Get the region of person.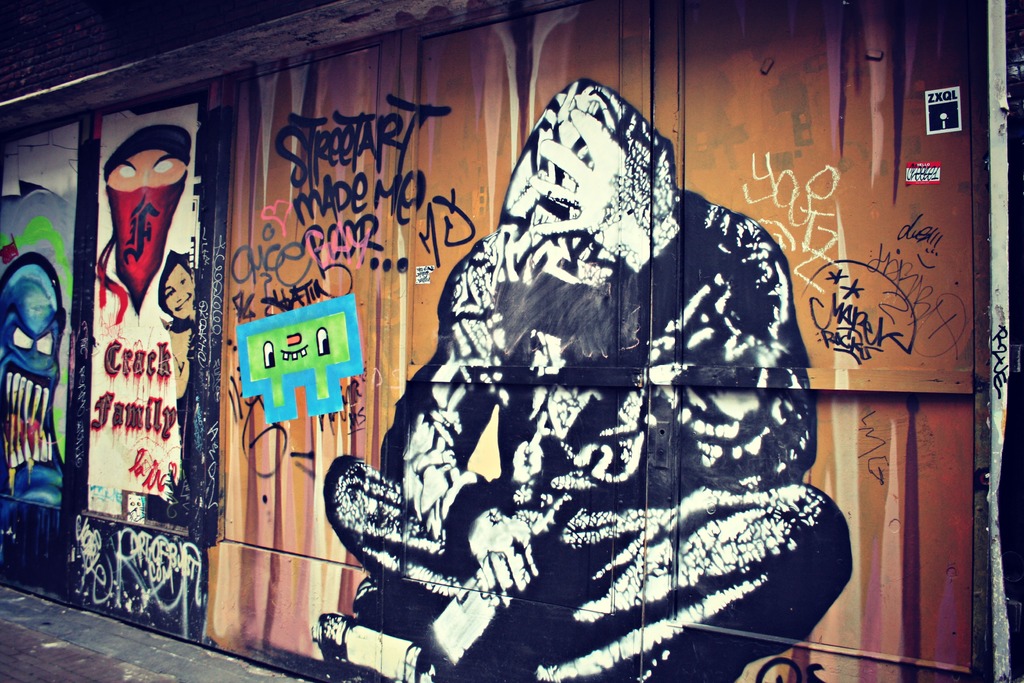
BBox(100, 129, 189, 199).
